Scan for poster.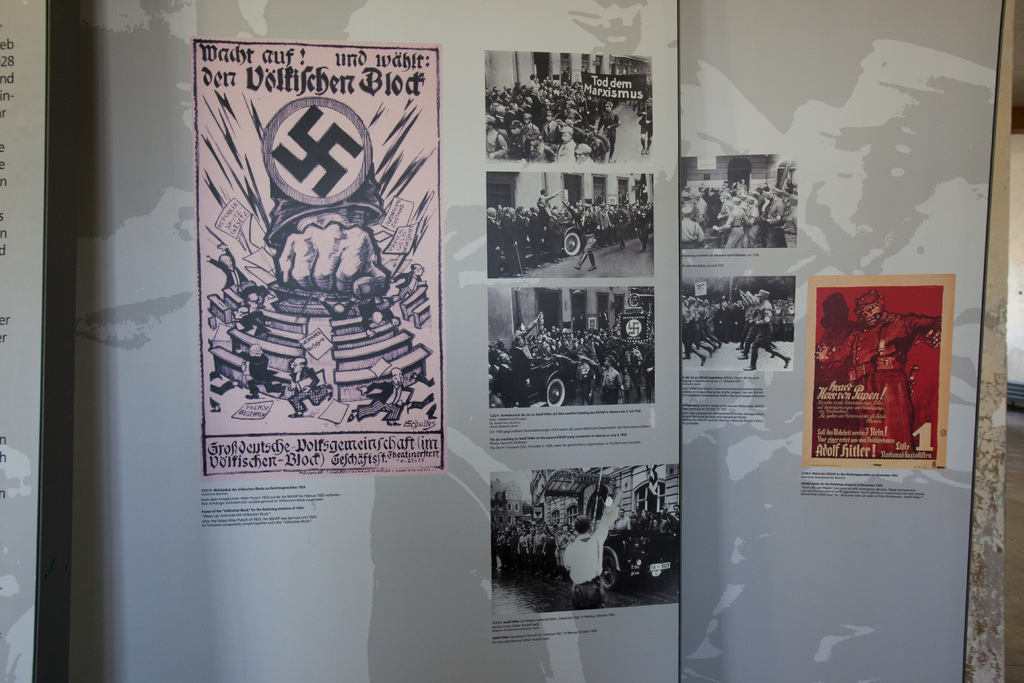
Scan result: 680:147:794:272.
